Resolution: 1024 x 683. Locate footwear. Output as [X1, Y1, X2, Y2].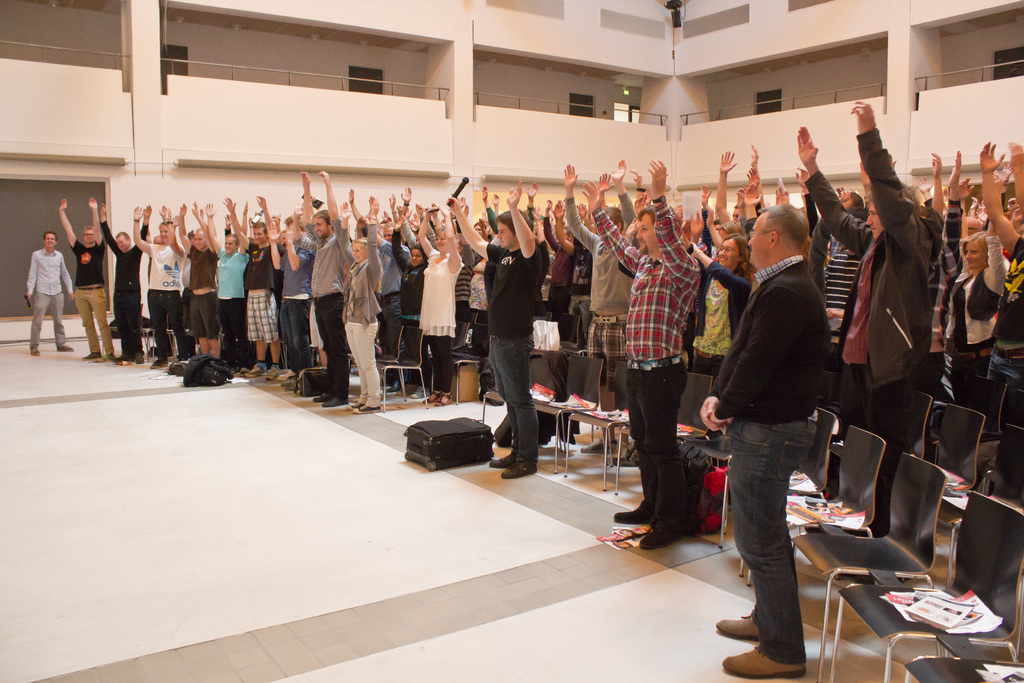
[56, 344, 74, 350].
